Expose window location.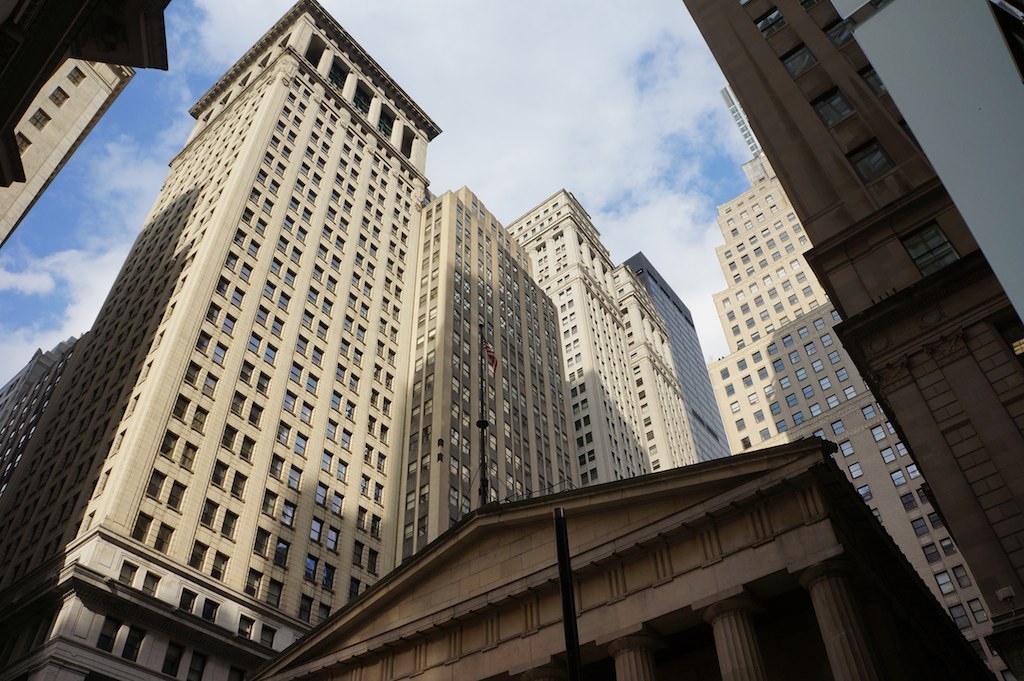
Exposed at {"x1": 98, "y1": 612, "x2": 125, "y2": 654}.
